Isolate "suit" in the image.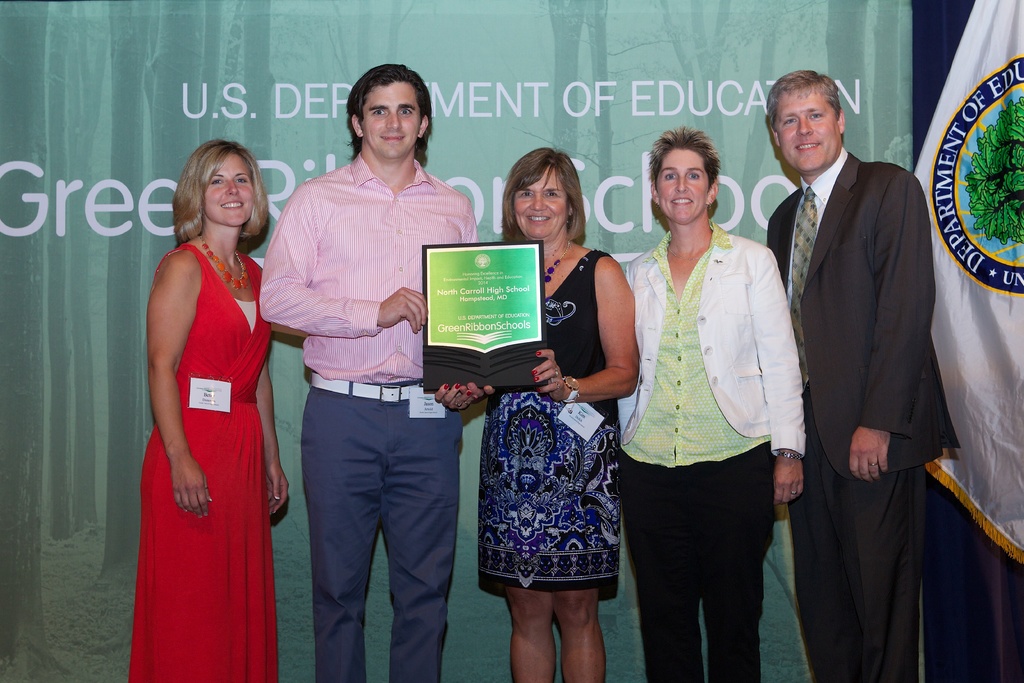
Isolated region: {"x1": 614, "y1": 234, "x2": 806, "y2": 457}.
